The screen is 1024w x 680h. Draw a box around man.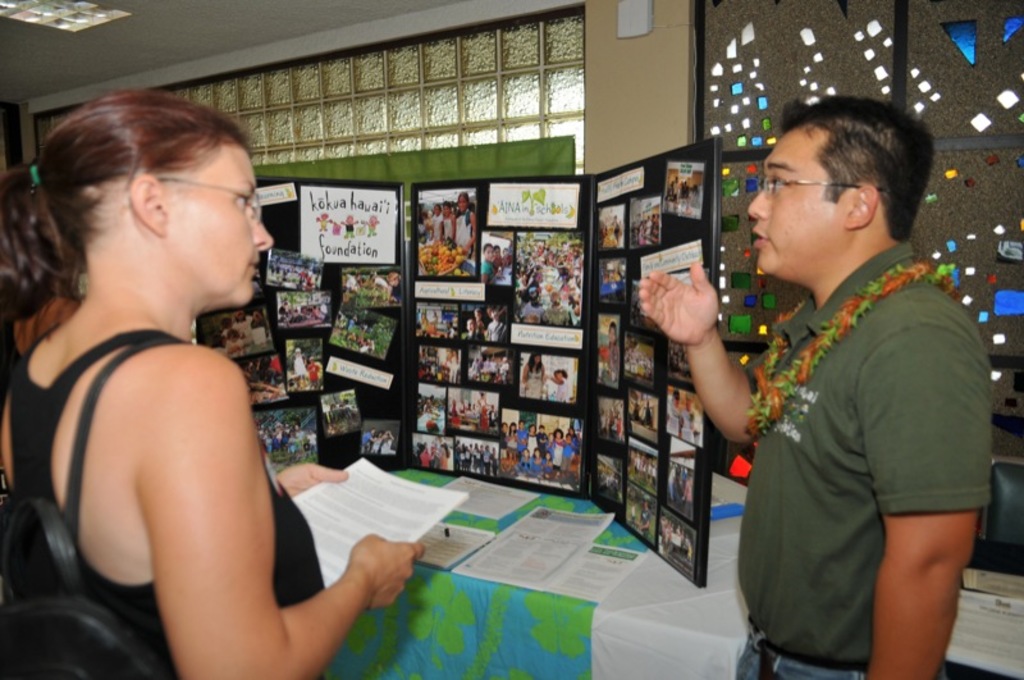
[x1=672, y1=96, x2=973, y2=671].
